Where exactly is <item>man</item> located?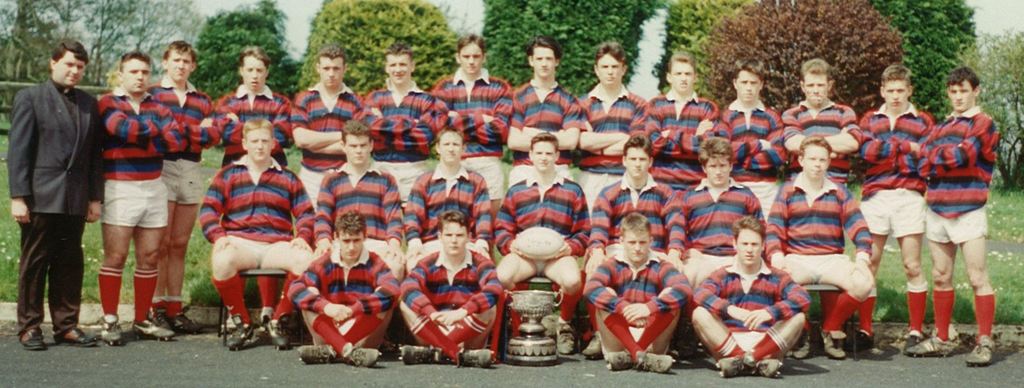
Its bounding box is left=491, top=131, right=591, bottom=355.
